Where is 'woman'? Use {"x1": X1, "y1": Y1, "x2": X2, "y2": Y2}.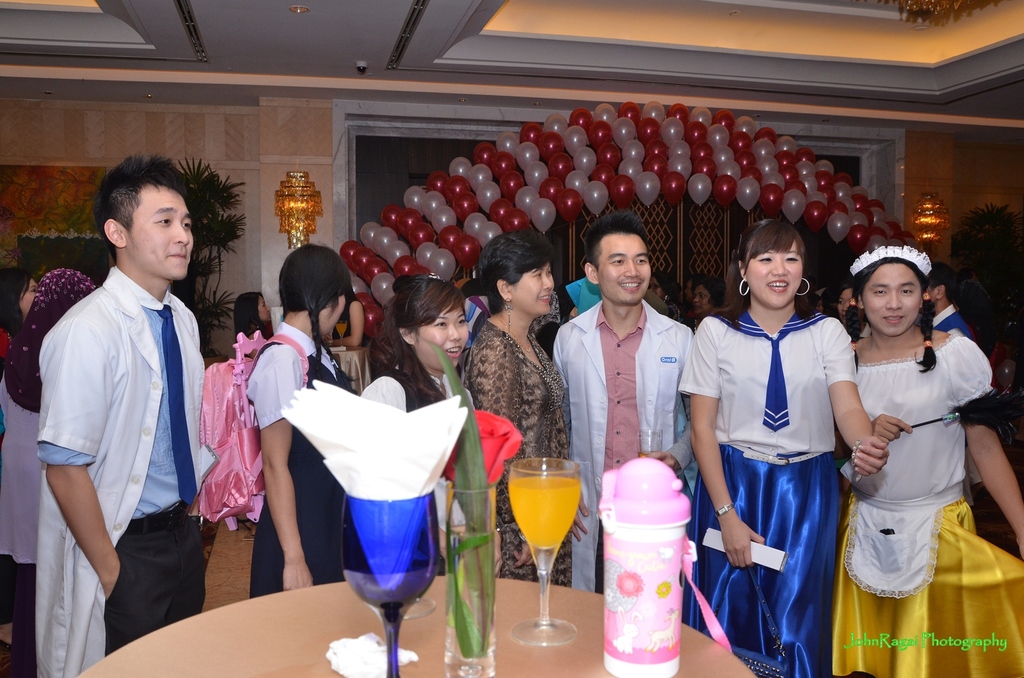
{"x1": 232, "y1": 291, "x2": 271, "y2": 339}.
